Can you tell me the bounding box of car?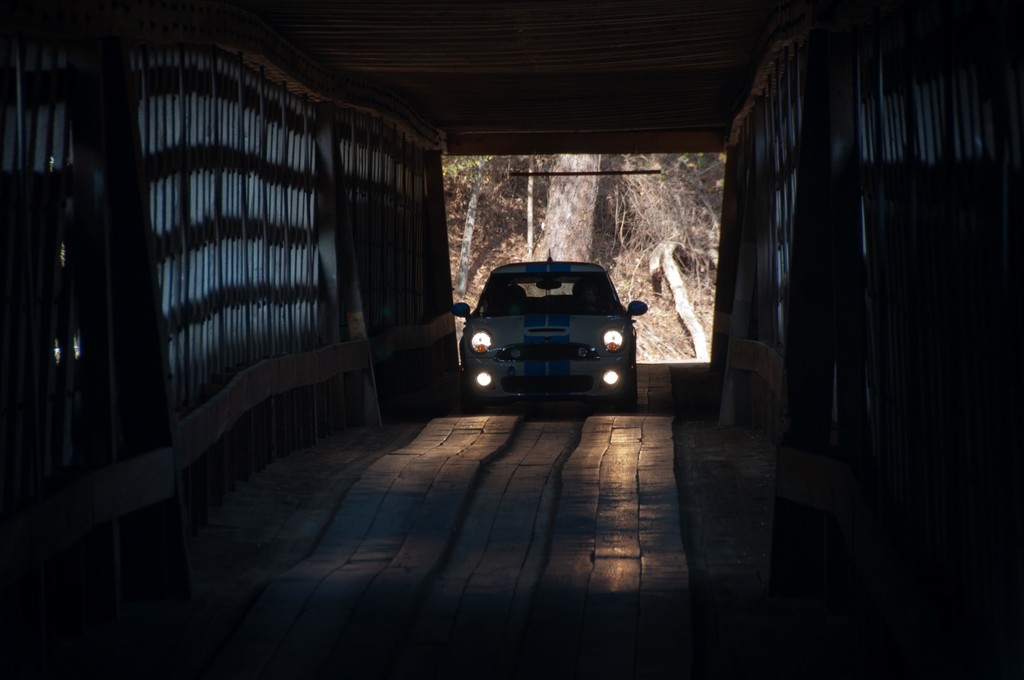
461/247/643/411.
